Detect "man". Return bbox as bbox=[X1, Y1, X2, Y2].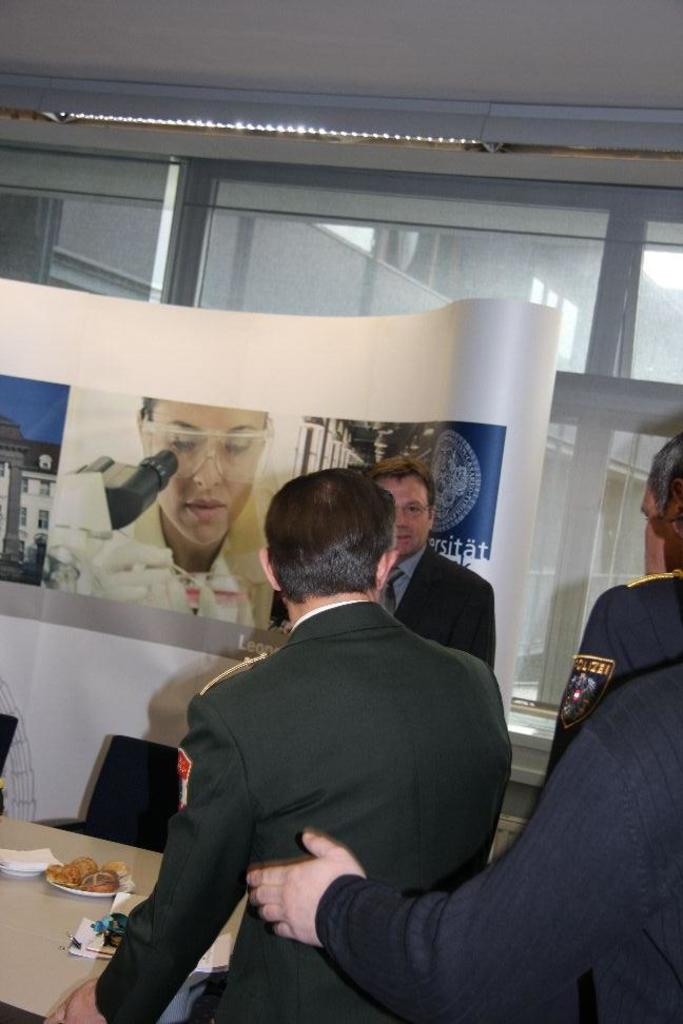
bbox=[42, 459, 521, 1023].
